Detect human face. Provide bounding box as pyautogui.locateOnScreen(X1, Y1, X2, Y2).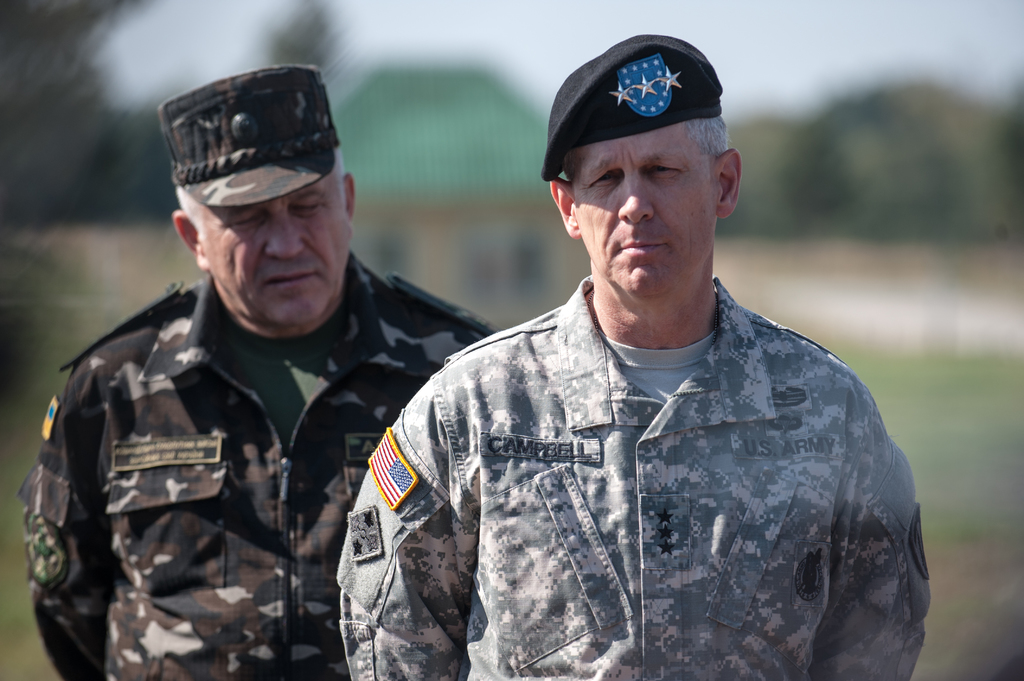
pyautogui.locateOnScreen(561, 133, 721, 301).
